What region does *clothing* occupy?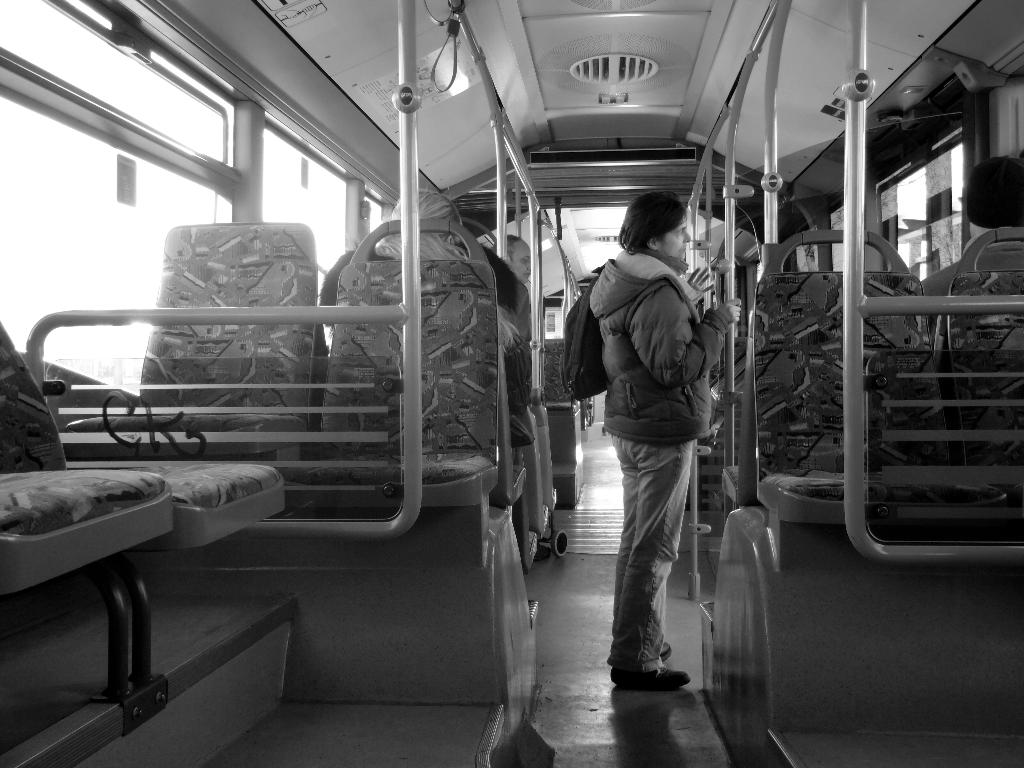
(914, 228, 1023, 327).
